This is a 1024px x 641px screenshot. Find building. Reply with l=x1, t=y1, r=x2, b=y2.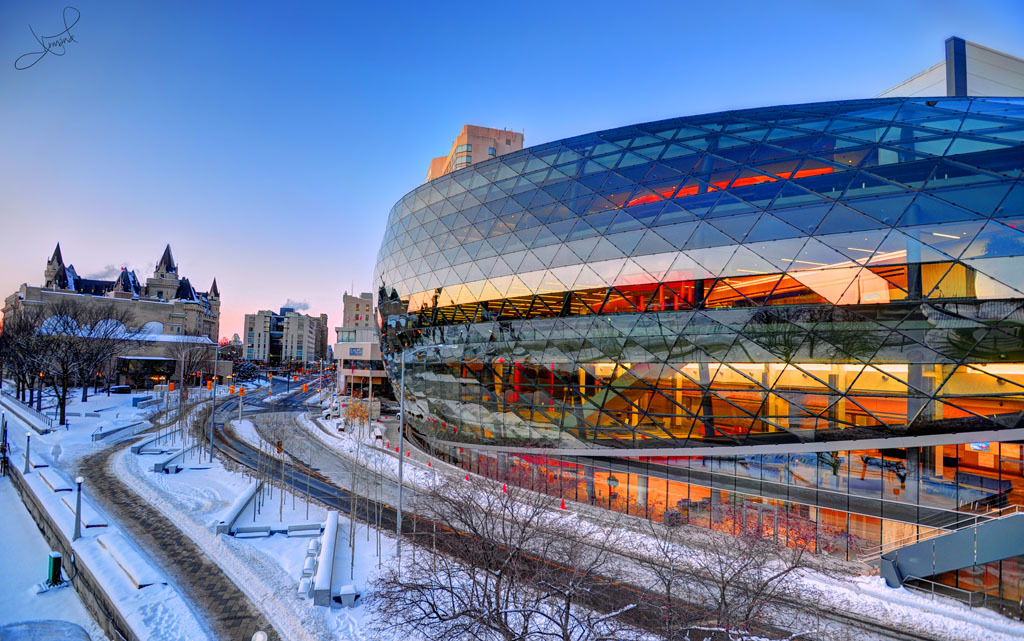
l=0, t=238, r=221, b=388.
